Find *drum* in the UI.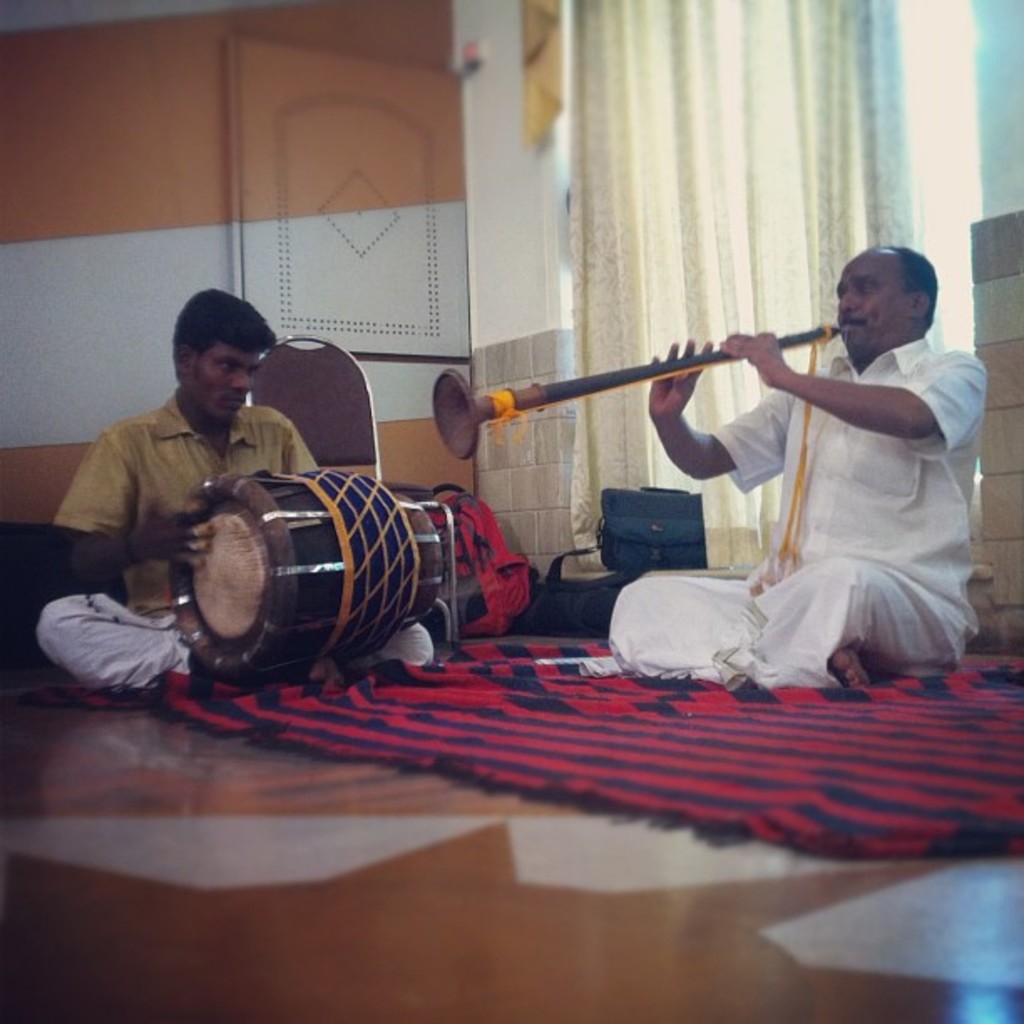
UI element at x1=156, y1=438, x2=435, y2=664.
